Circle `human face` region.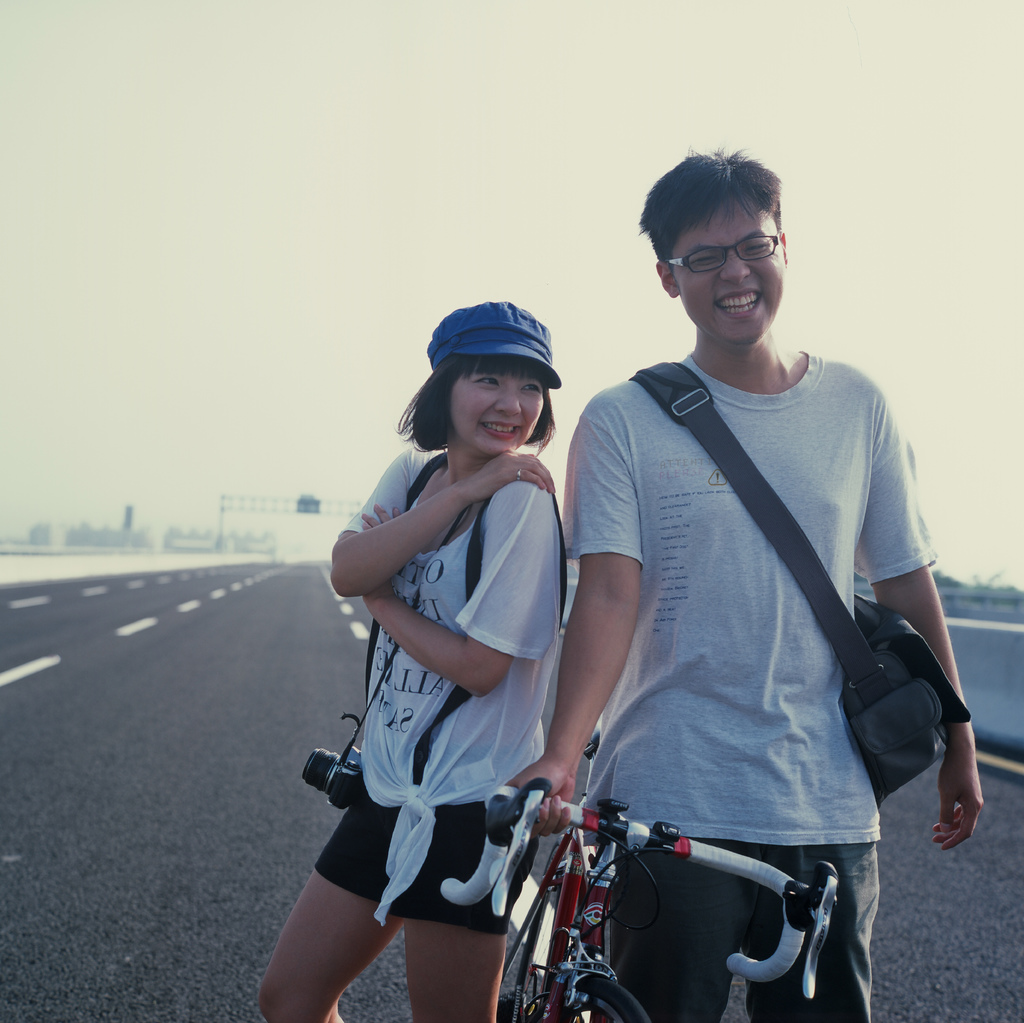
Region: {"left": 669, "top": 209, "right": 786, "bottom": 351}.
